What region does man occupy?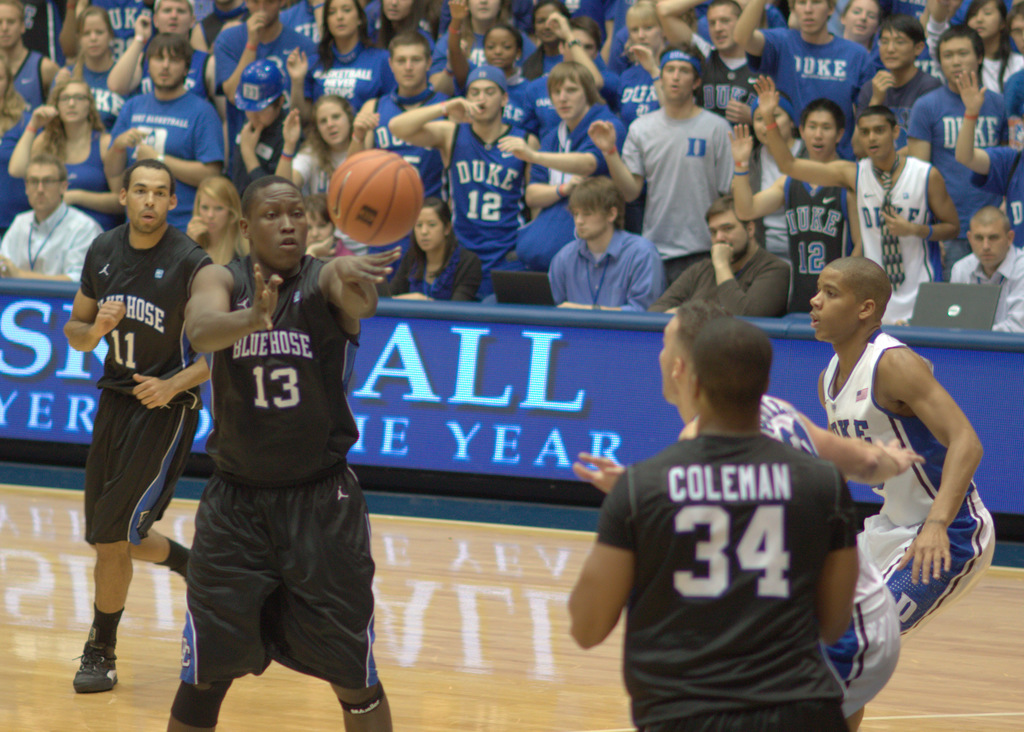
locate(575, 298, 928, 731).
